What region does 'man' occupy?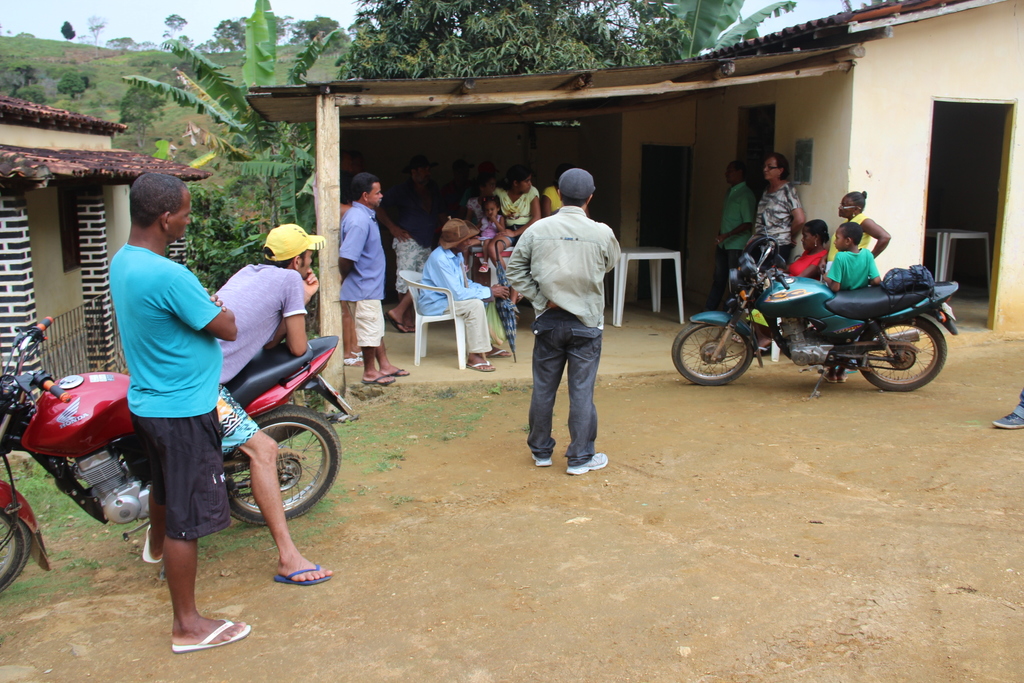
[x1=419, y1=218, x2=518, y2=378].
